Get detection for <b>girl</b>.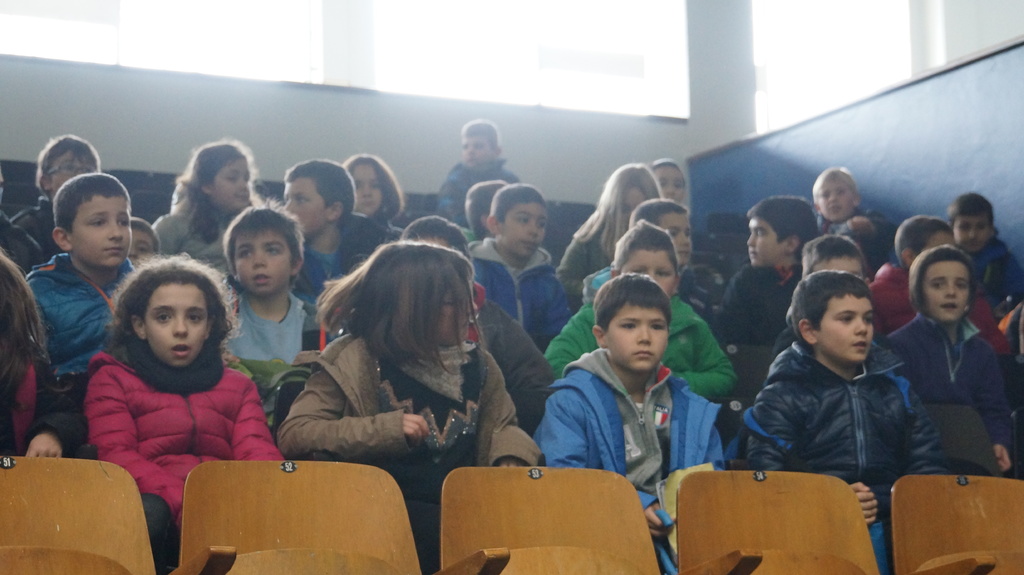
Detection: crop(0, 253, 86, 455).
